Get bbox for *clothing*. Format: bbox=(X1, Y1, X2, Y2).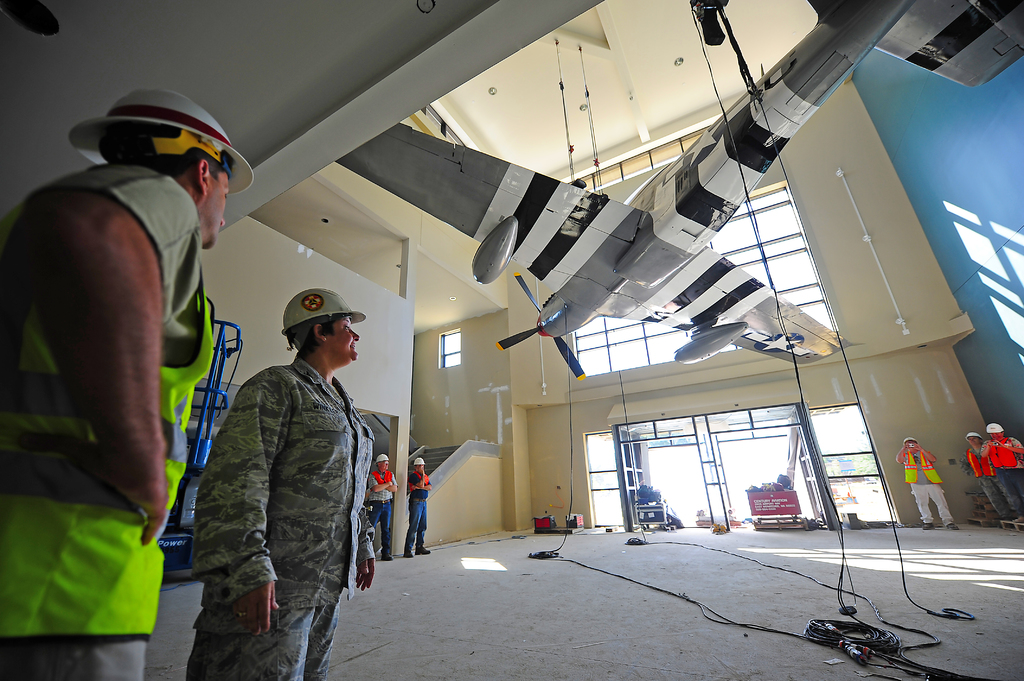
bbox=(179, 291, 383, 672).
